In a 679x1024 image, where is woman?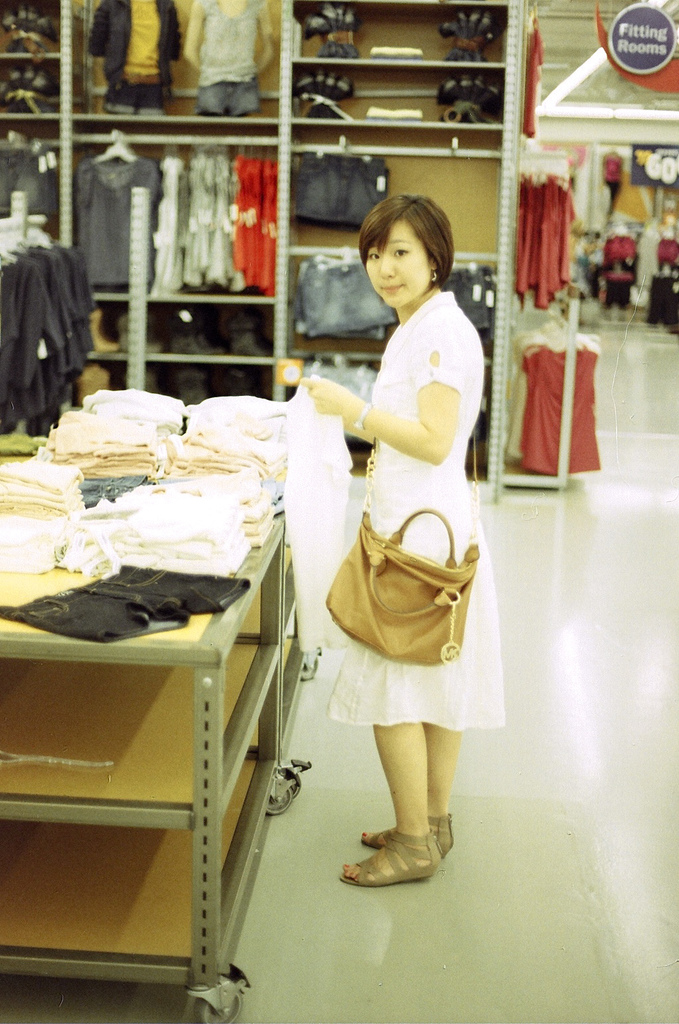
[x1=294, y1=192, x2=509, y2=889].
